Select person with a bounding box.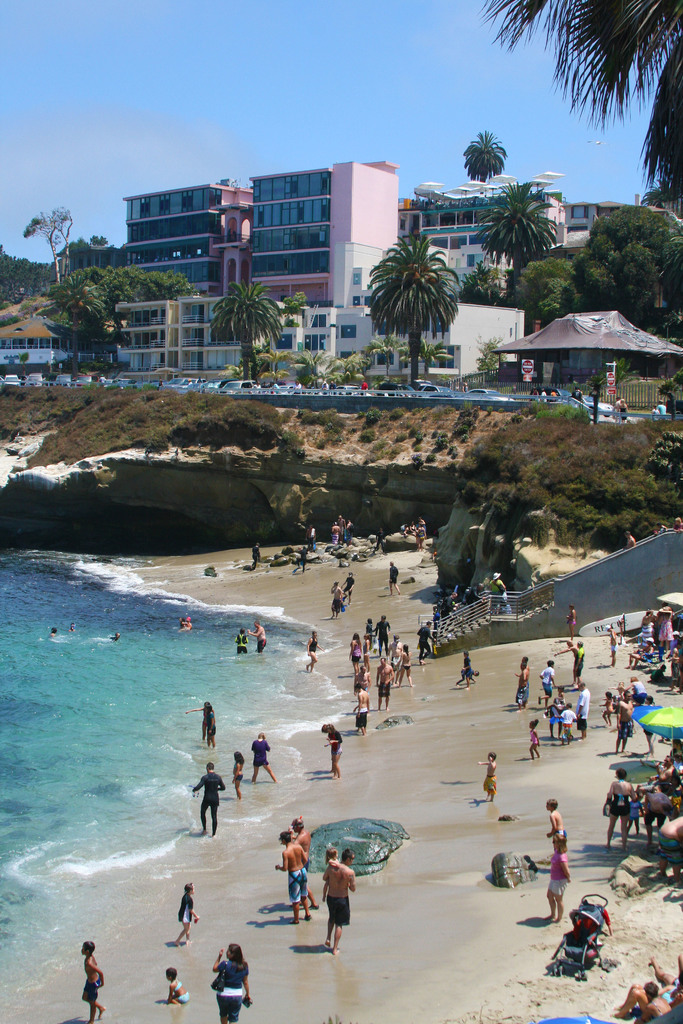
{"left": 387, "top": 639, "right": 401, "bottom": 682}.
